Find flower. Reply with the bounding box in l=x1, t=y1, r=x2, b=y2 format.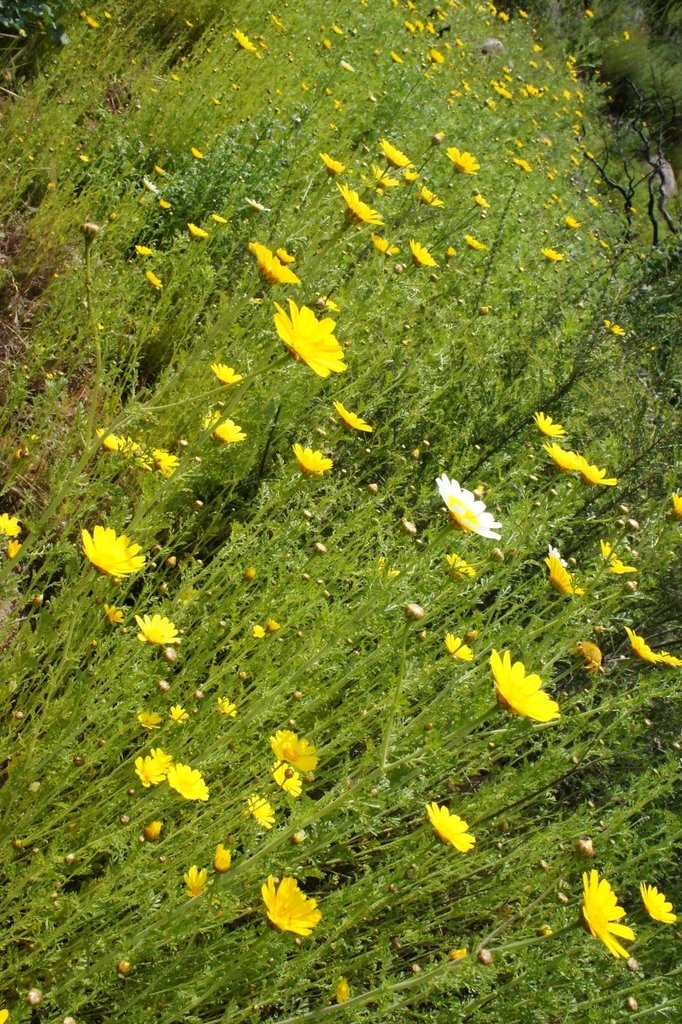
l=214, t=698, r=240, b=722.
